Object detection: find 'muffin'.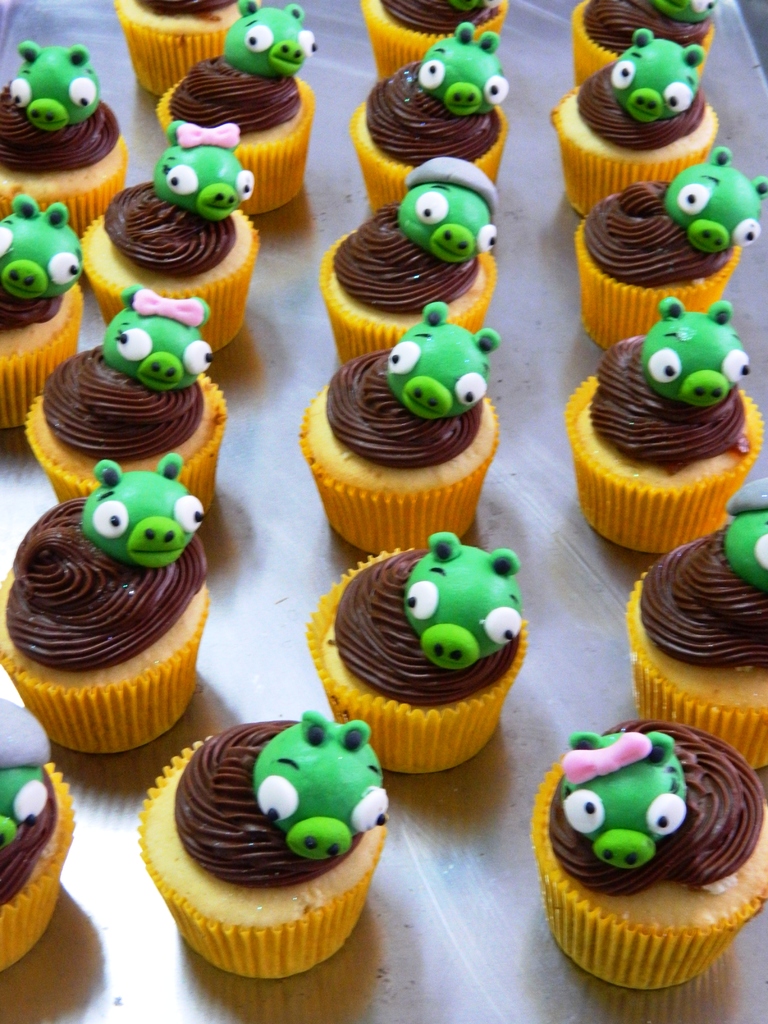
Rect(0, 193, 91, 435).
